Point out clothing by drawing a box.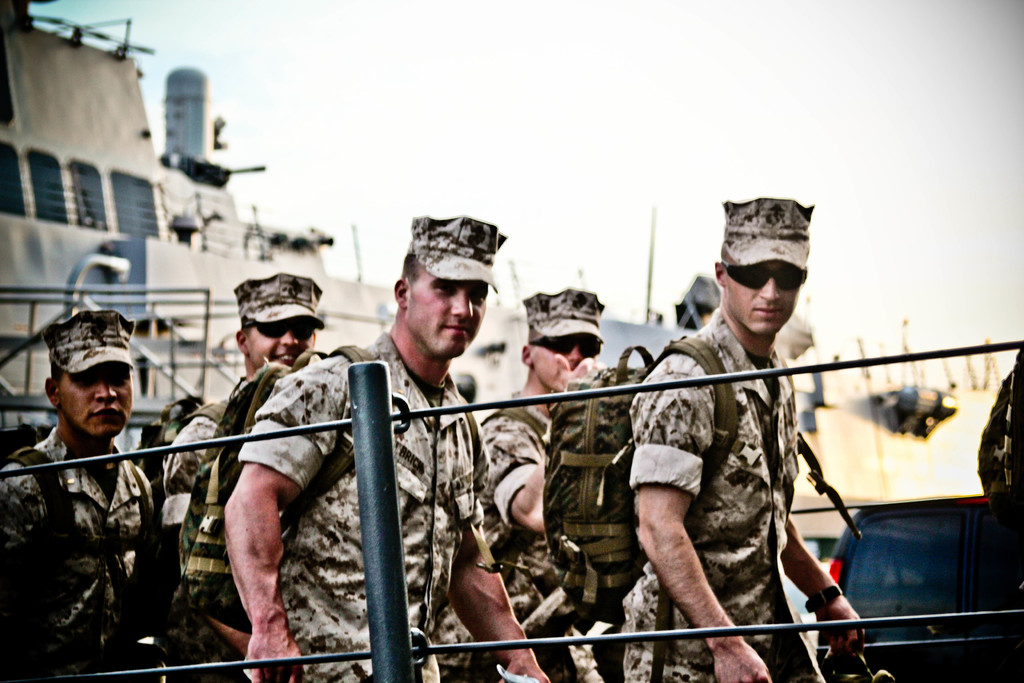
[x1=0, y1=431, x2=165, y2=682].
